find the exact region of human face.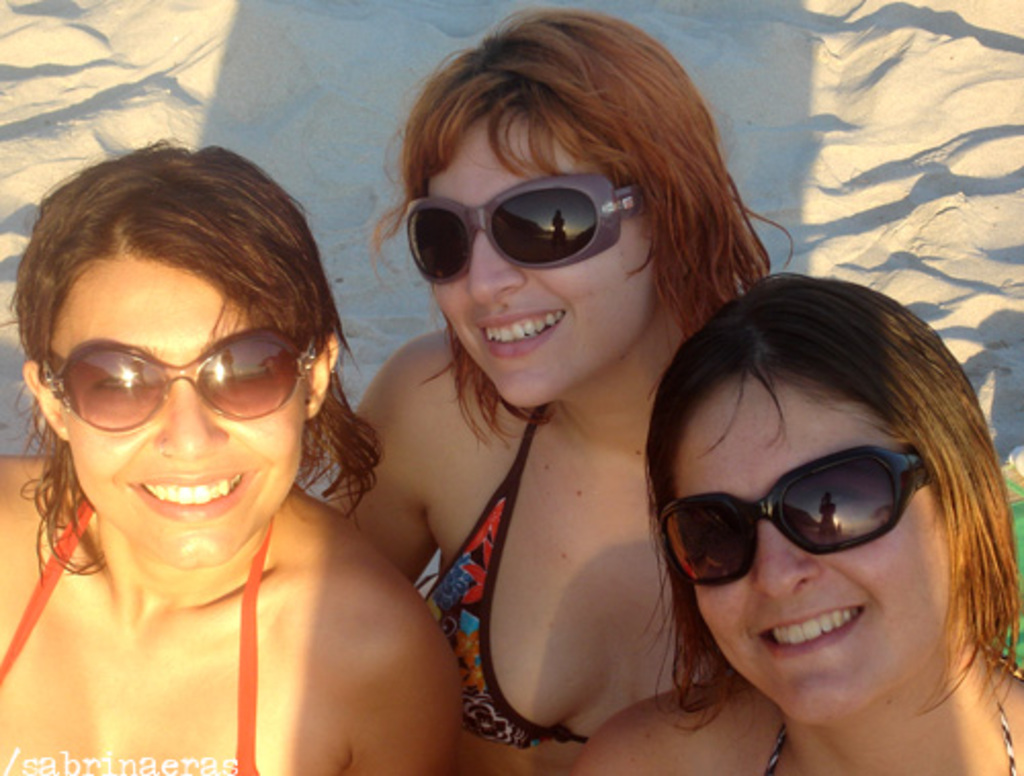
Exact region: <region>49, 250, 305, 577</region>.
